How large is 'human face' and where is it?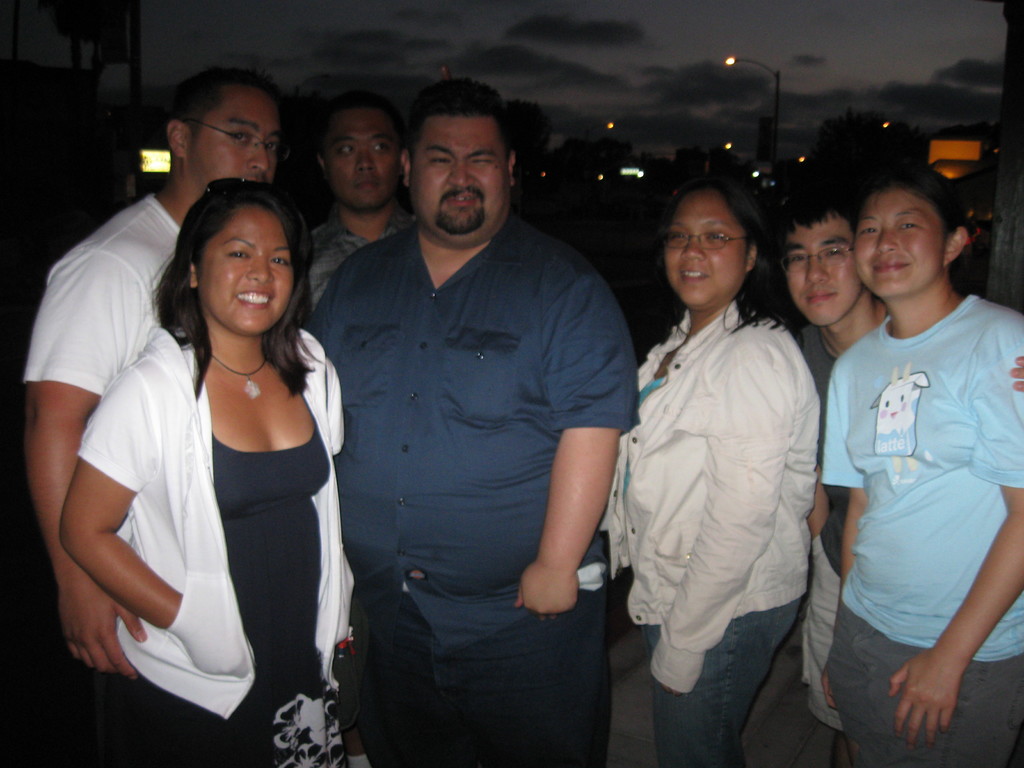
Bounding box: 854,189,947,300.
